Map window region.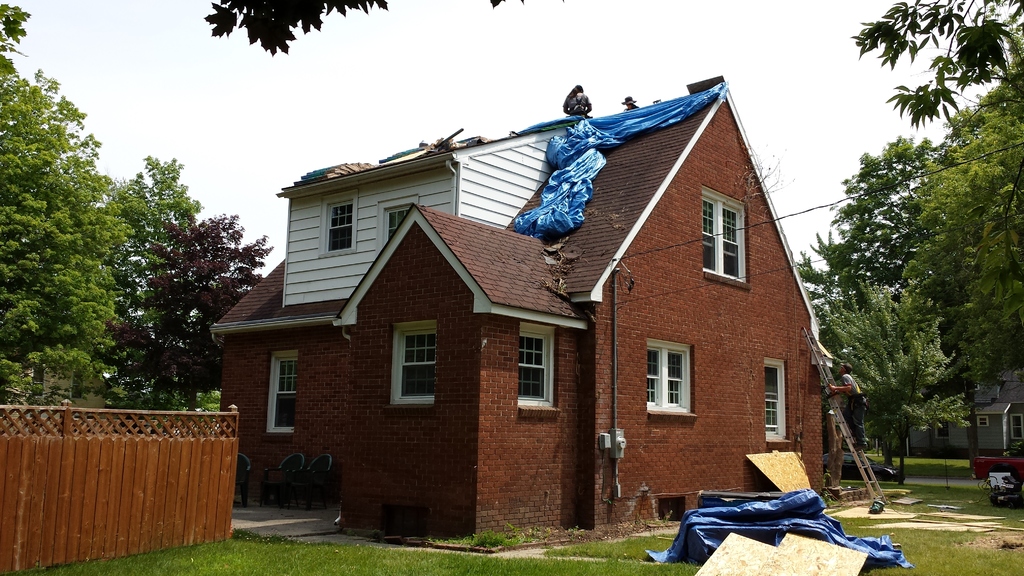
Mapped to 762,356,786,440.
